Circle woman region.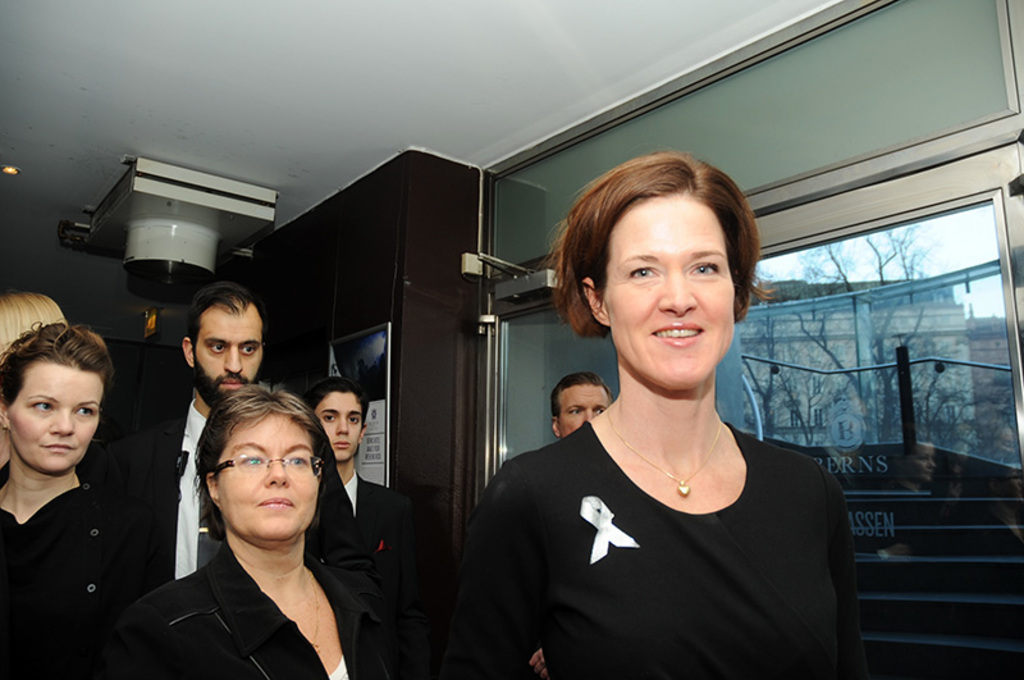
Region: bbox(141, 379, 410, 679).
